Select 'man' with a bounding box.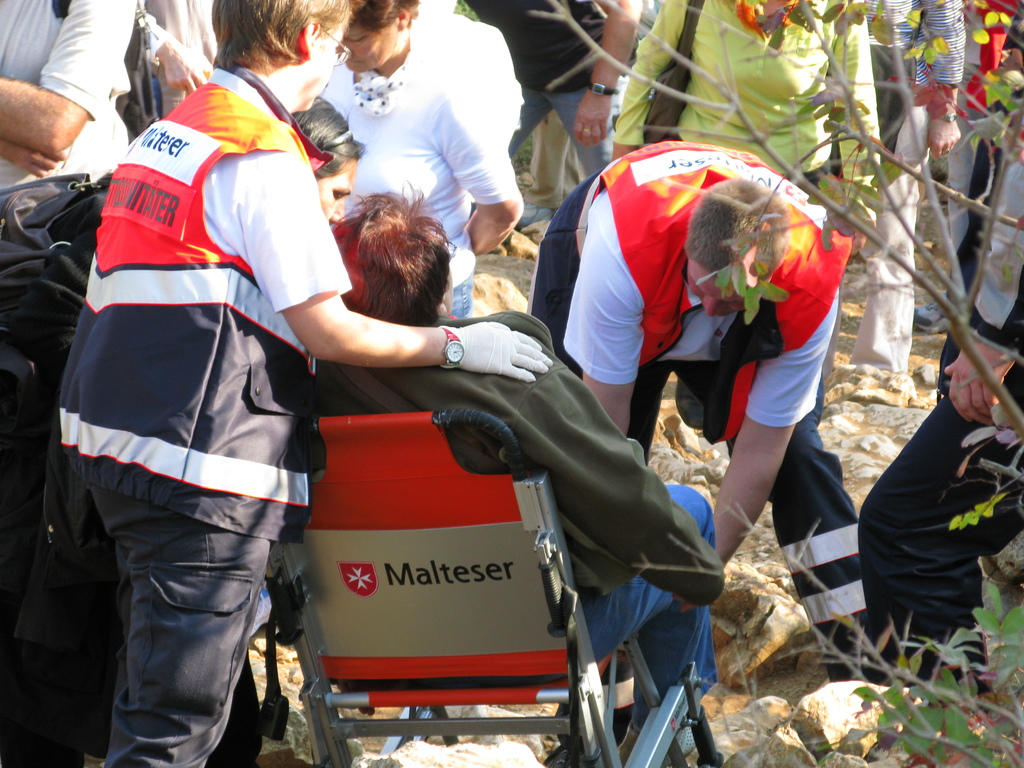
rect(854, 2, 1023, 710).
